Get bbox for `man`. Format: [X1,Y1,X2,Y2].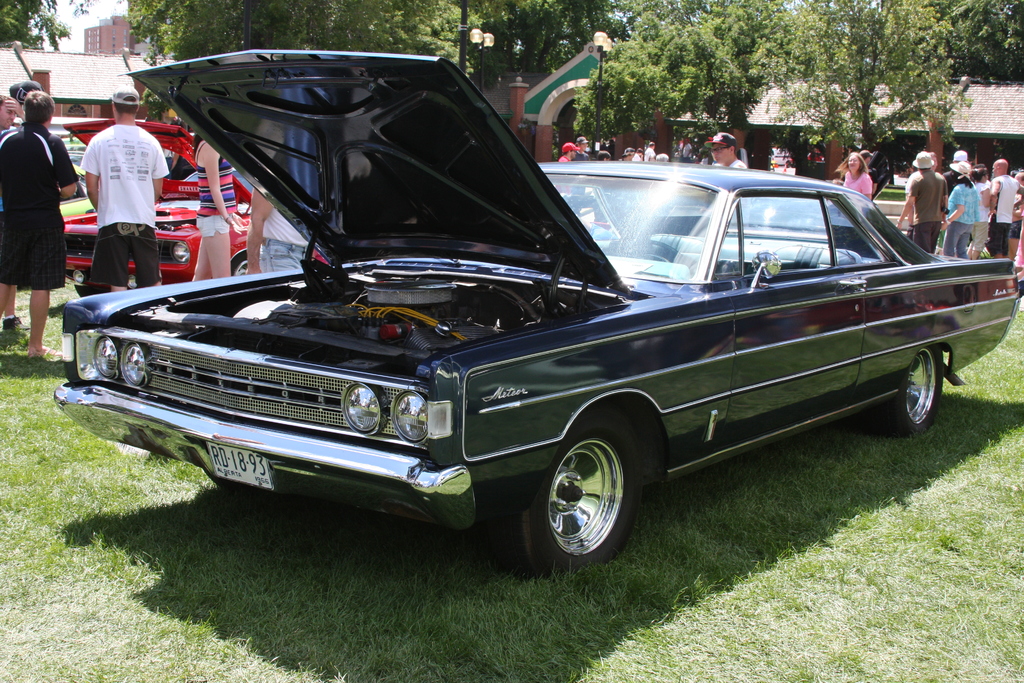
[80,81,170,293].
